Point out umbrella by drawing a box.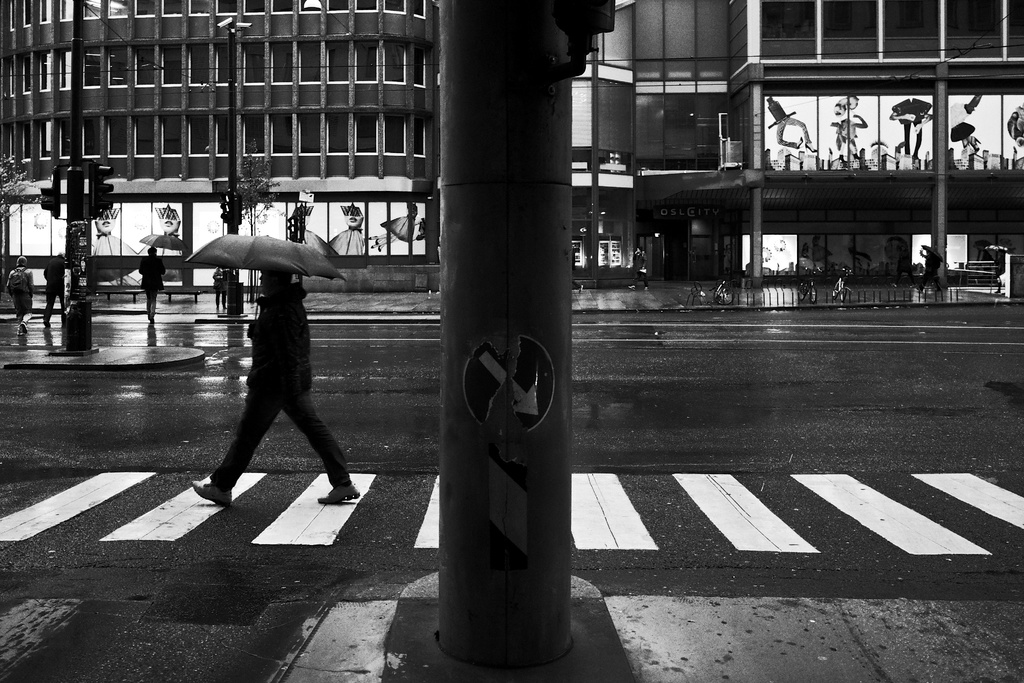
(141, 232, 184, 261).
